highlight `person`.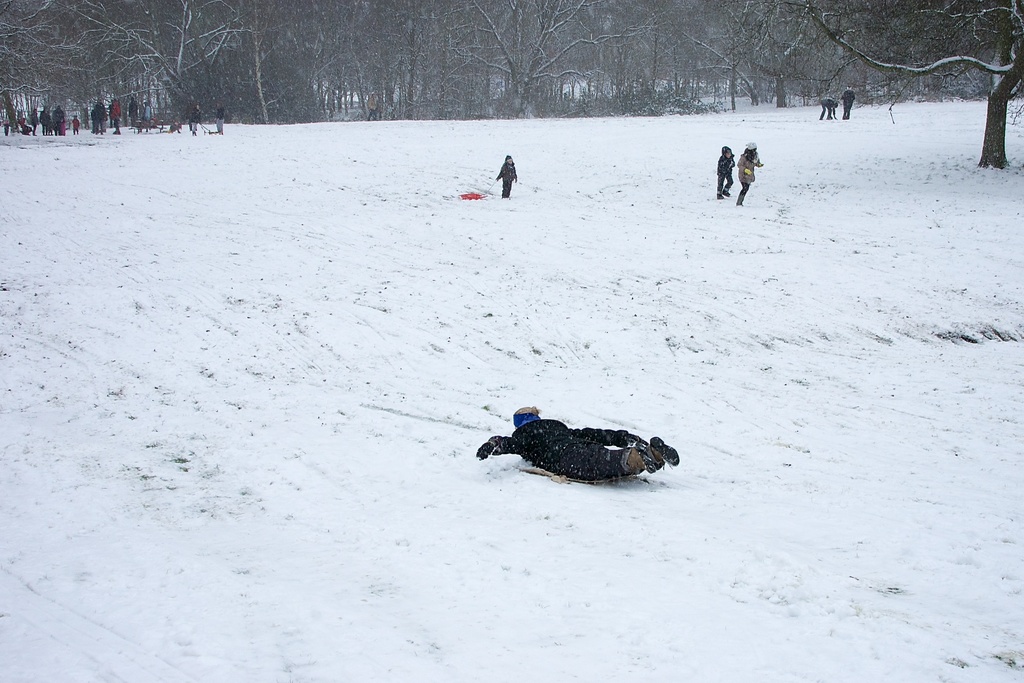
Highlighted region: <region>492, 154, 518, 204</region>.
